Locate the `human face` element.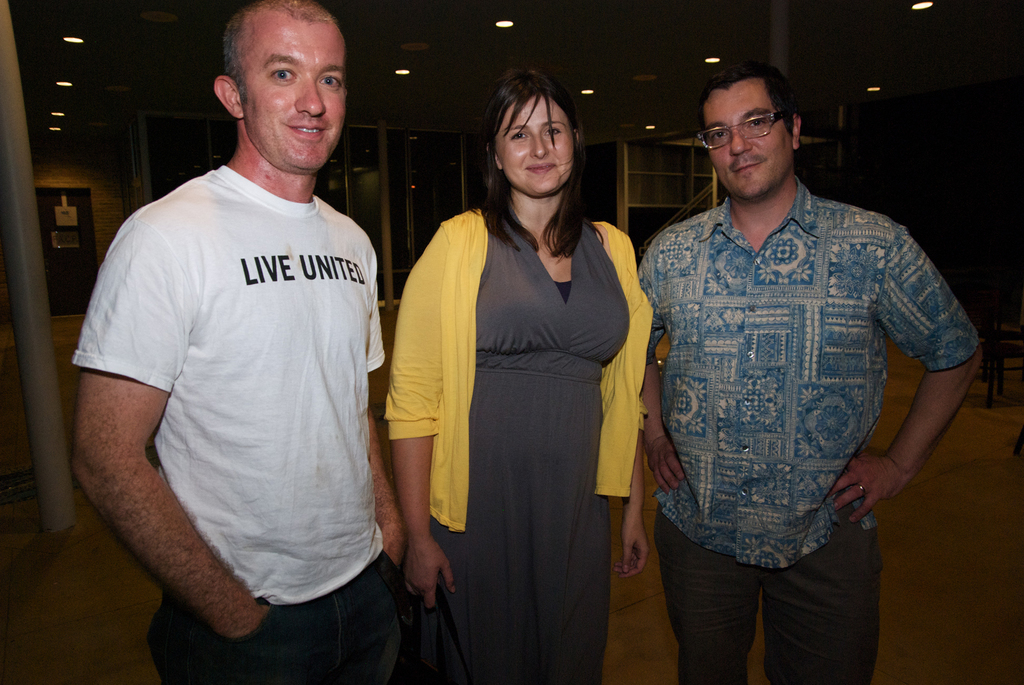
Element bbox: locate(710, 87, 794, 199).
